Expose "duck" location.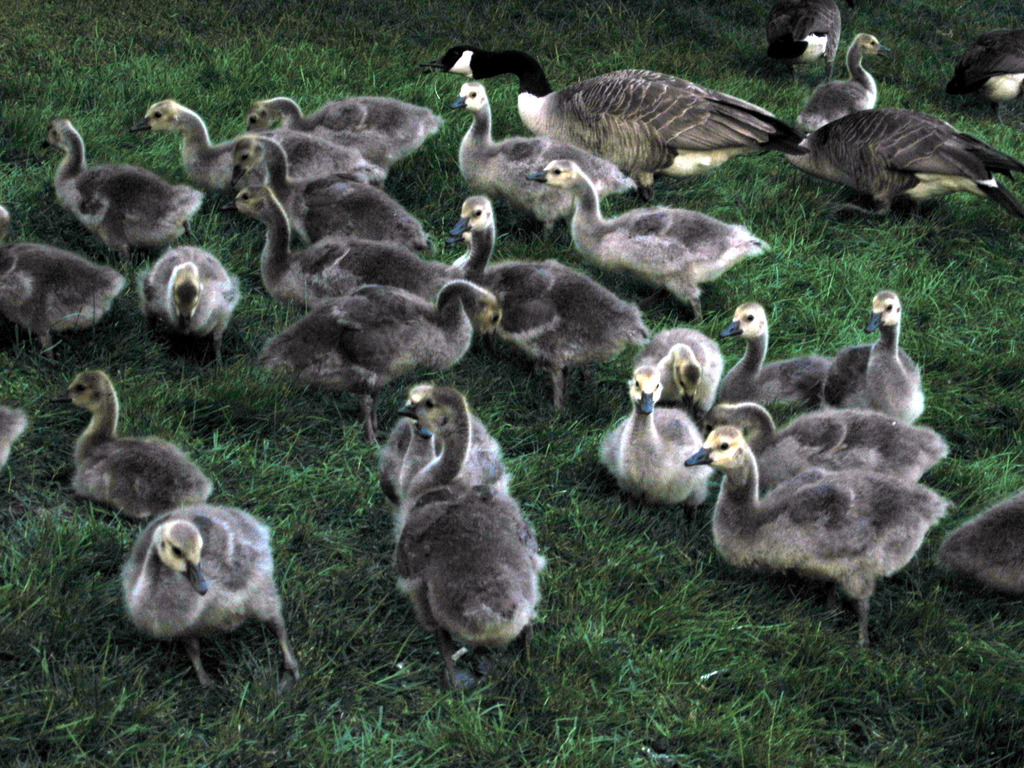
Exposed at select_region(822, 284, 932, 442).
